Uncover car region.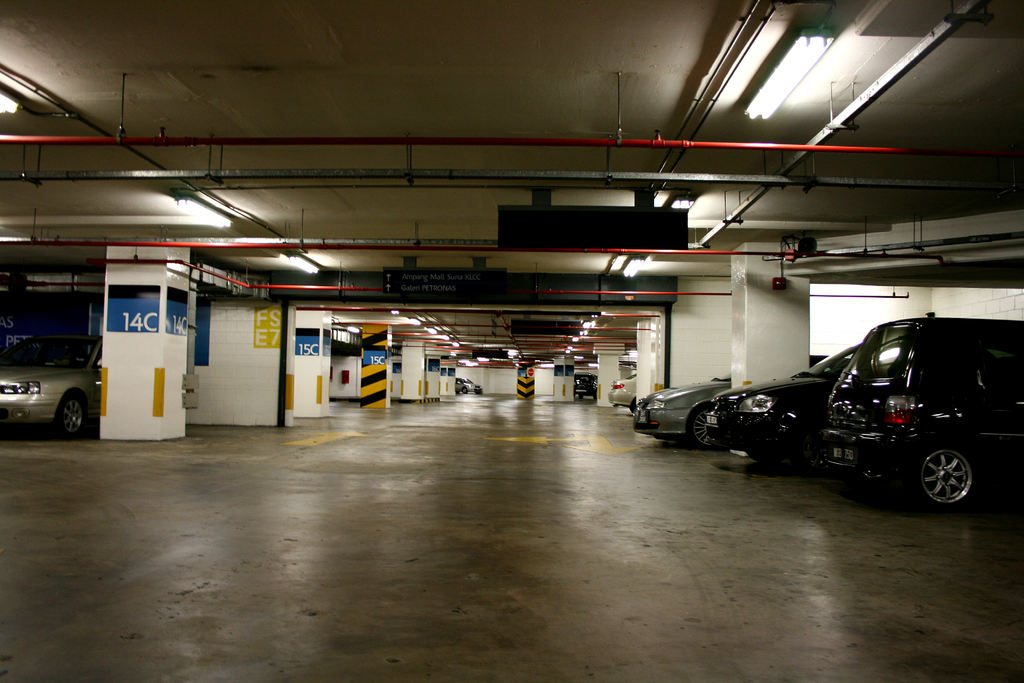
Uncovered: <bbox>572, 371, 595, 404</bbox>.
